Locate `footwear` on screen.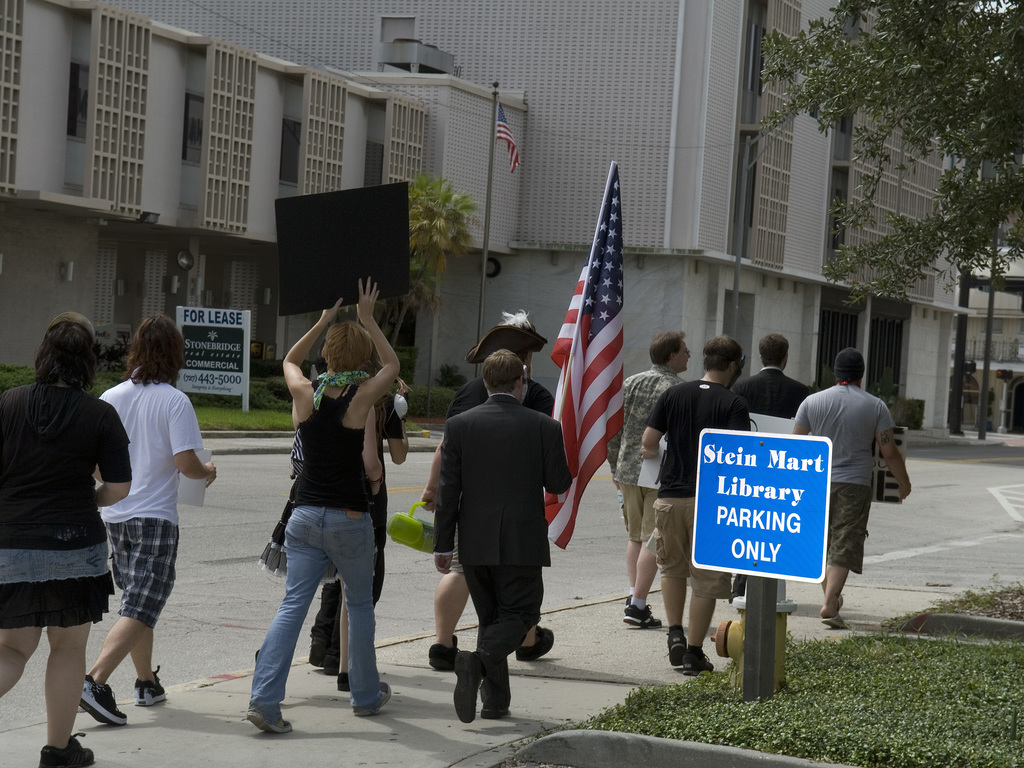
On screen at 820/614/851/629.
